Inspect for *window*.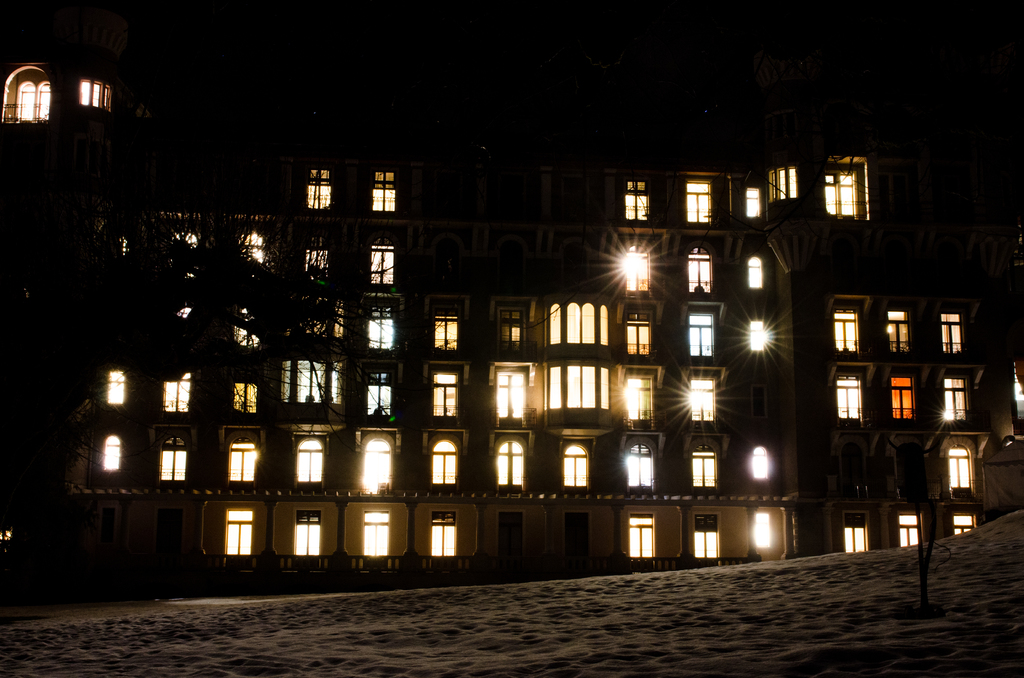
Inspection: (x1=627, y1=446, x2=664, y2=493).
